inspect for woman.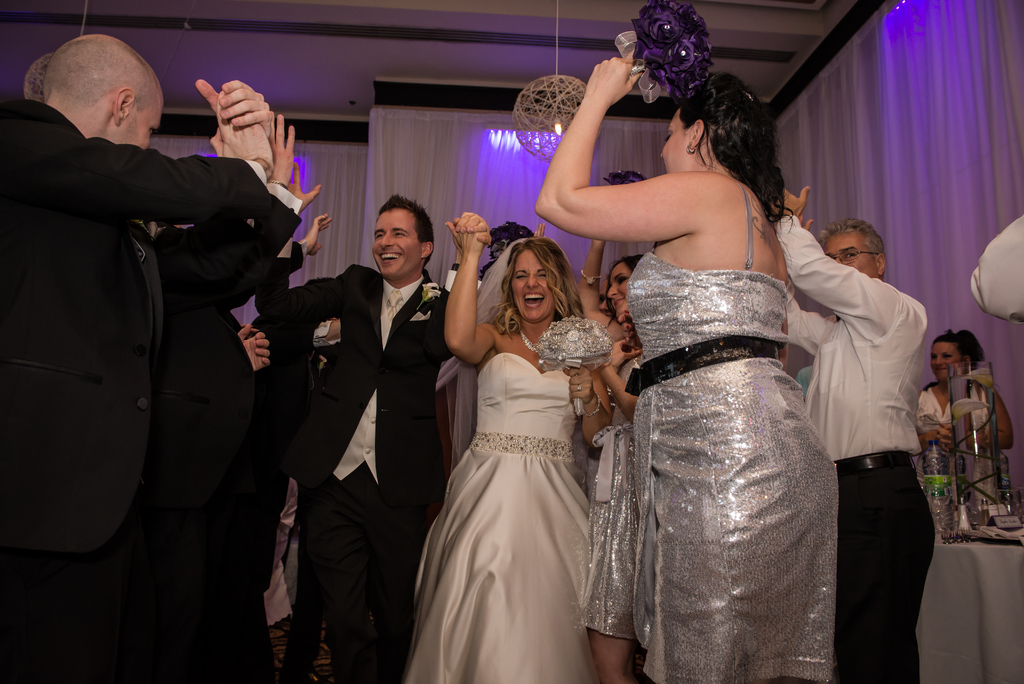
Inspection: region(534, 58, 832, 683).
